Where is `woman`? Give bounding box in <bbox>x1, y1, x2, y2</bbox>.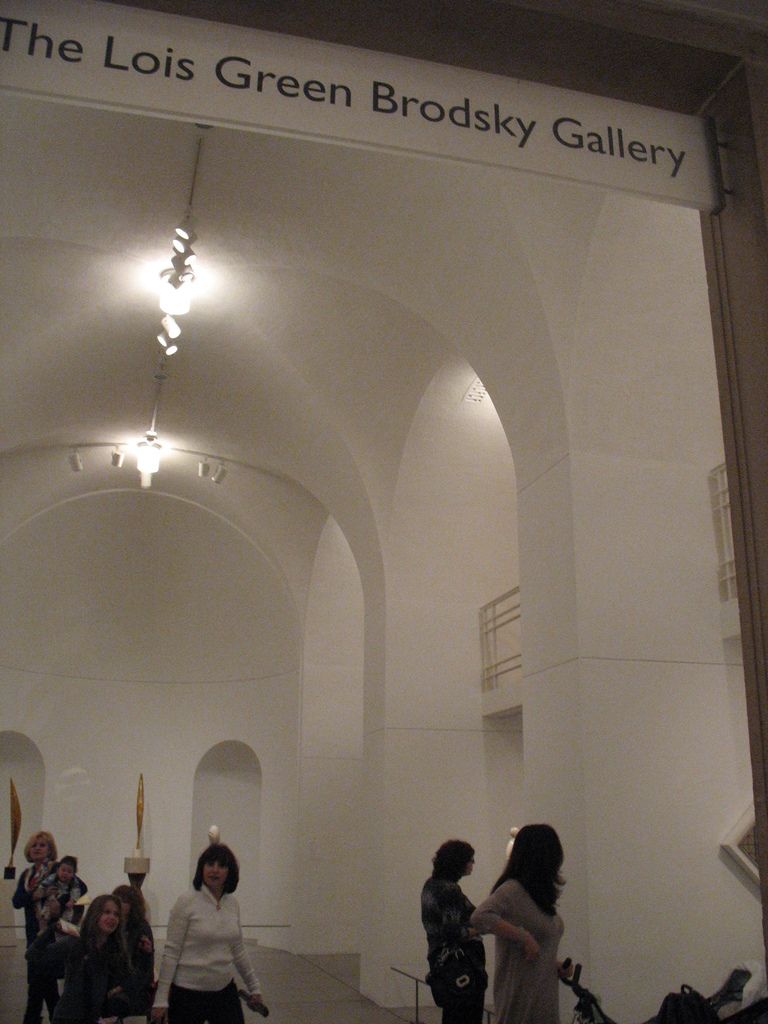
<bbox>426, 845, 479, 1023</bbox>.
